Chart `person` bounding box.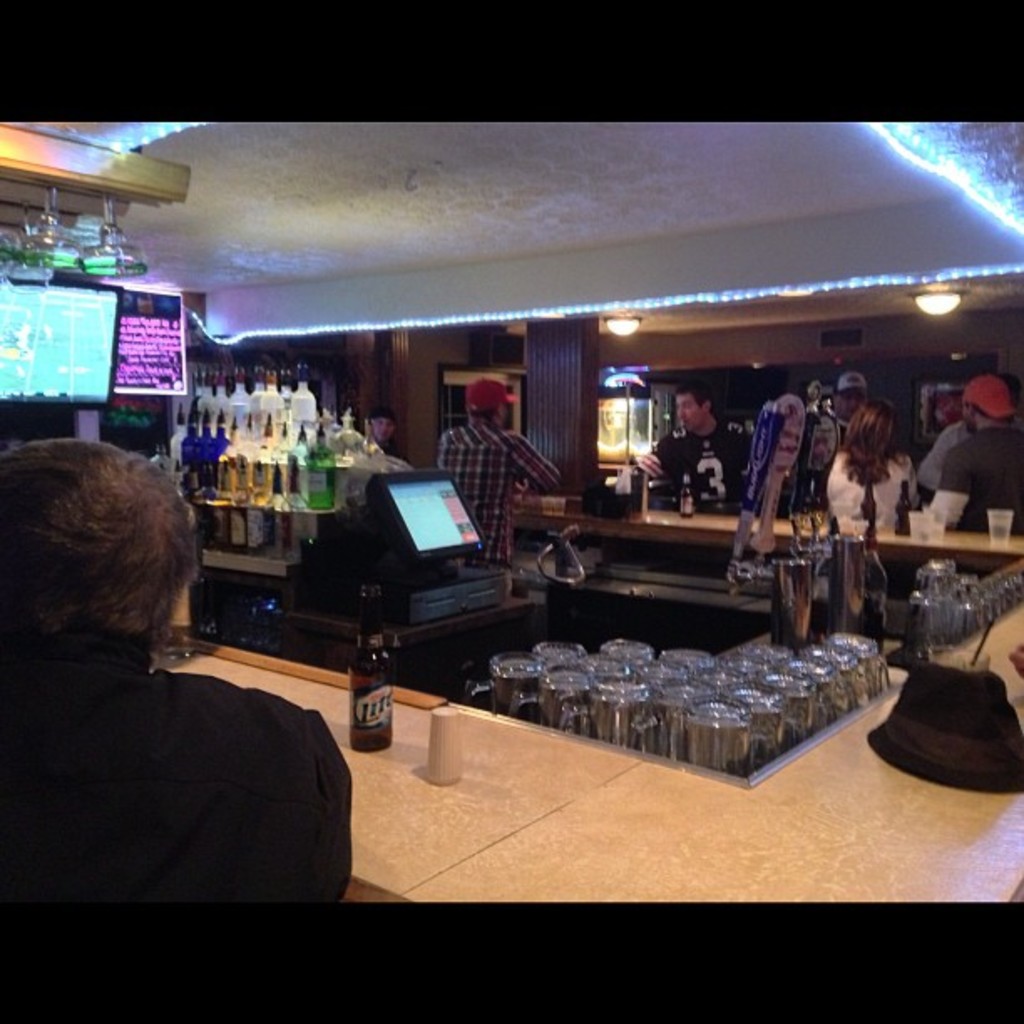
Charted: box(915, 380, 959, 492).
